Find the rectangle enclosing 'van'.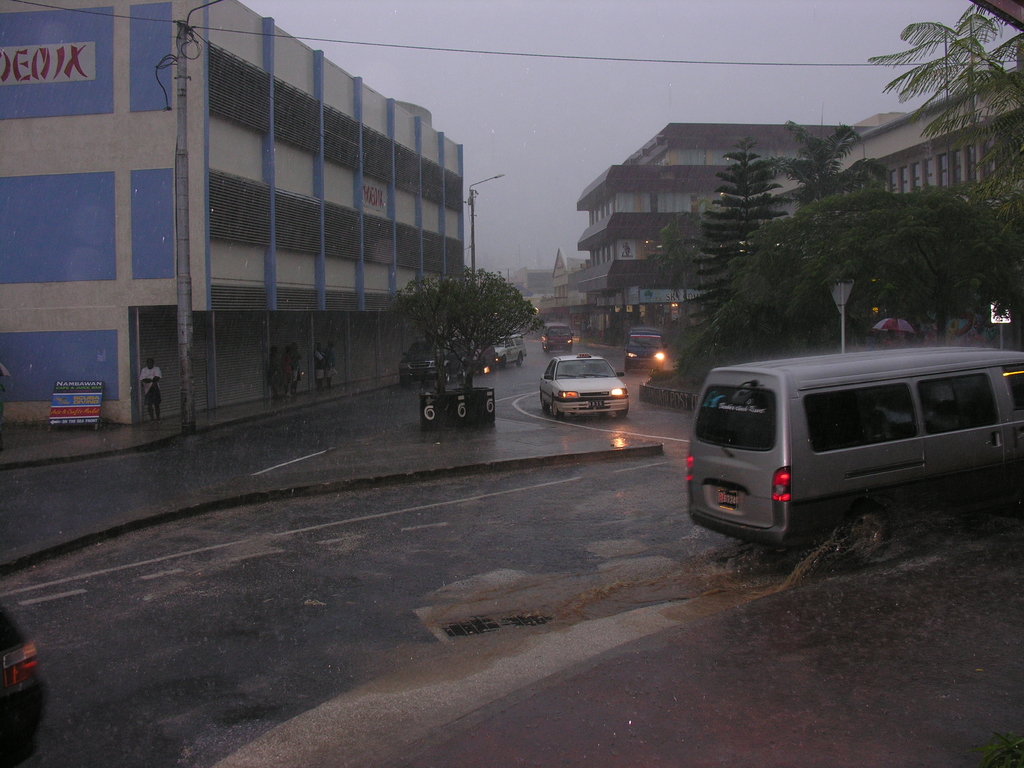
624:329:668:373.
